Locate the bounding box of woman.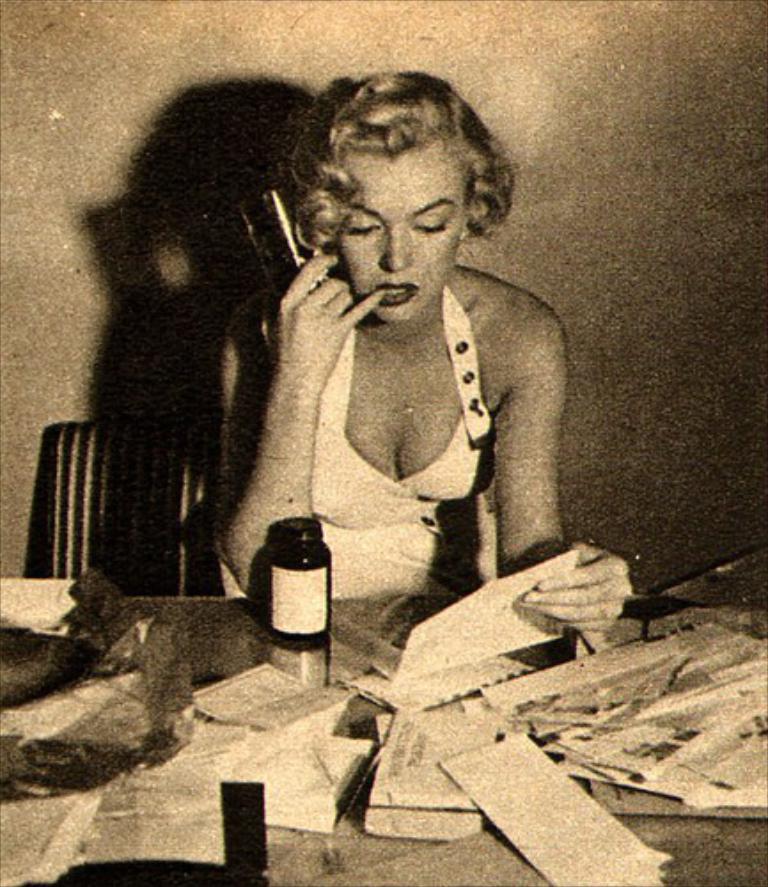
Bounding box: bbox=(211, 85, 630, 658).
